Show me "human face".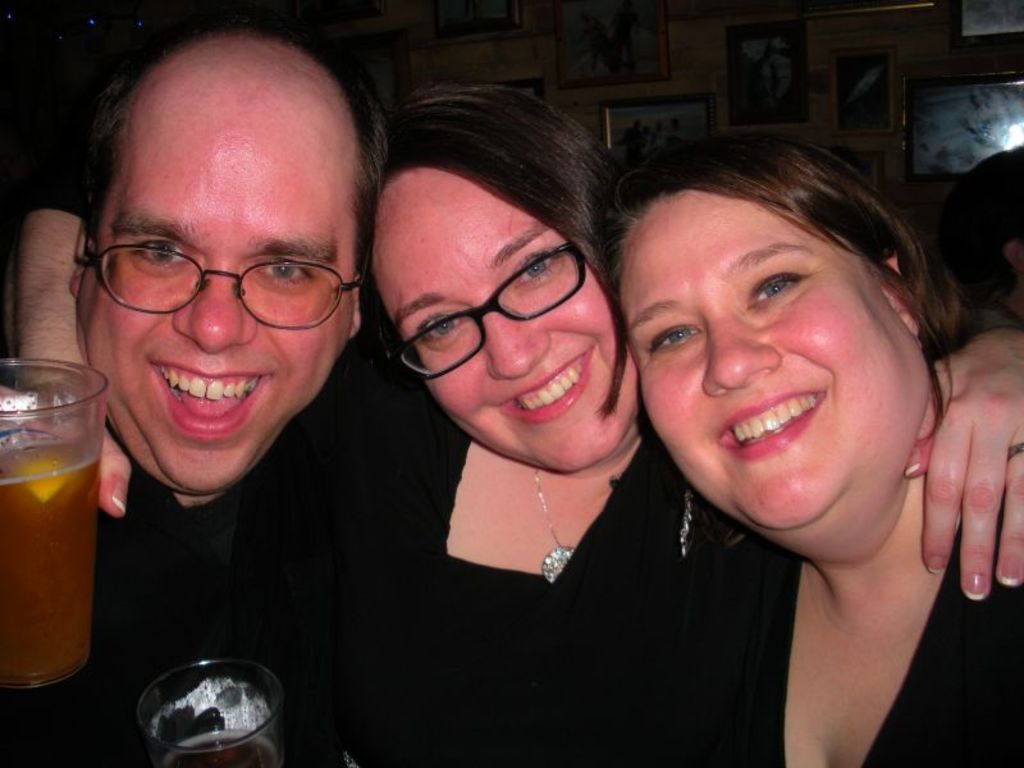
"human face" is here: 622 184 914 534.
